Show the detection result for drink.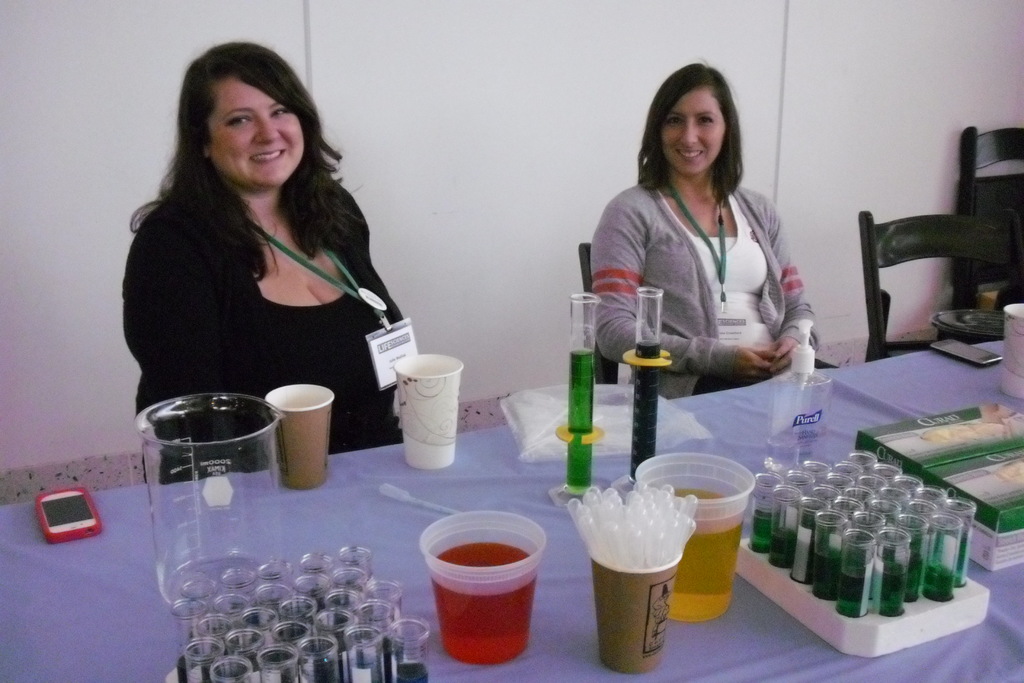
632:450:750:621.
